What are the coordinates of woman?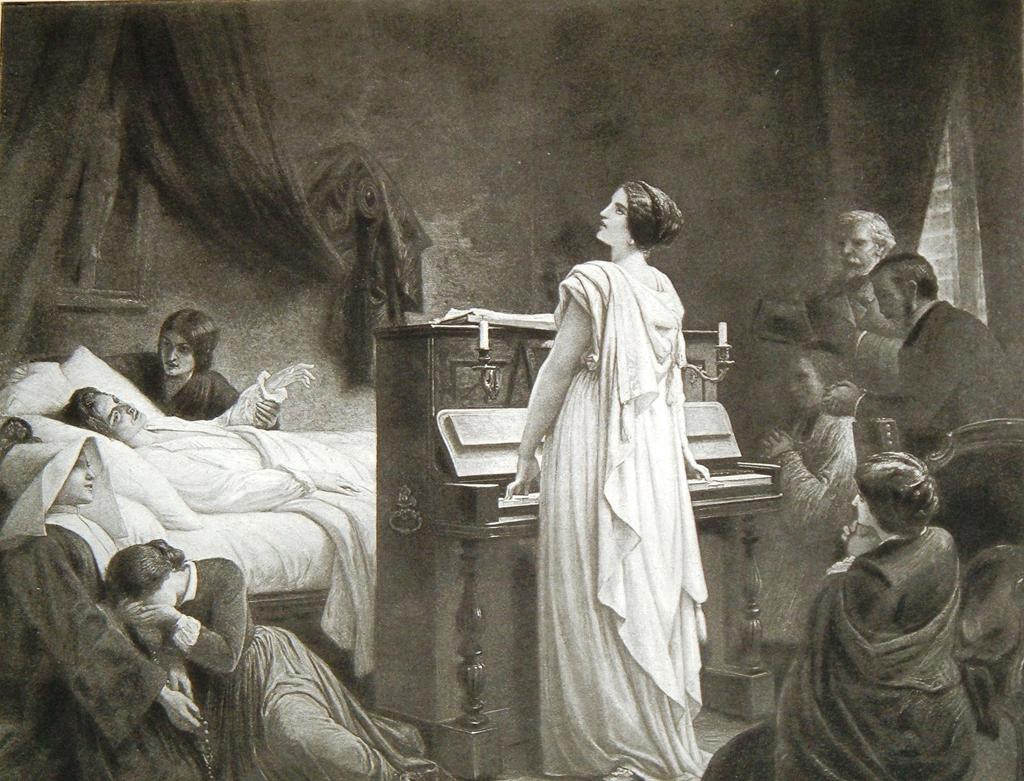
pyautogui.locateOnScreen(0, 432, 207, 780).
